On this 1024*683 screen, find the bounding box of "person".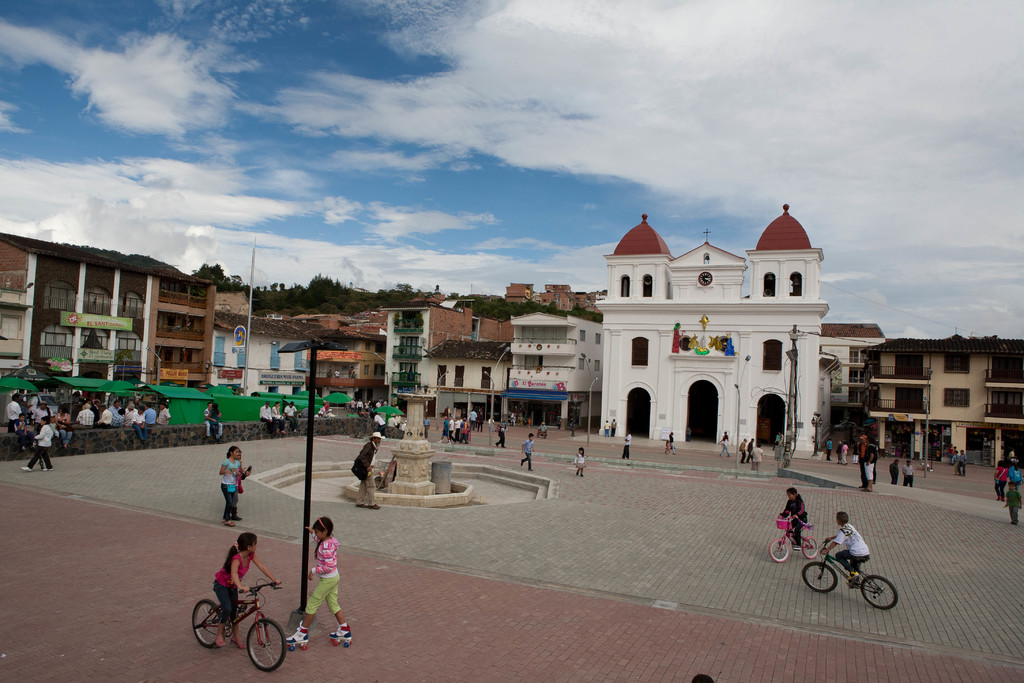
Bounding box: box=[826, 437, 832, 465].
